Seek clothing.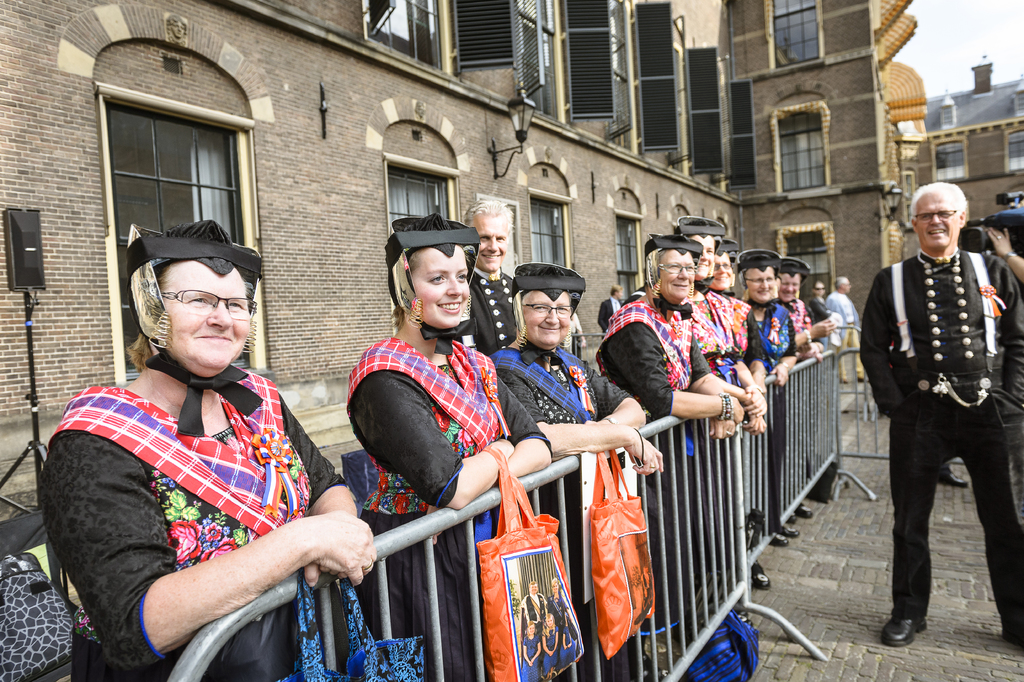
locate(746, 283, 803, 362).
